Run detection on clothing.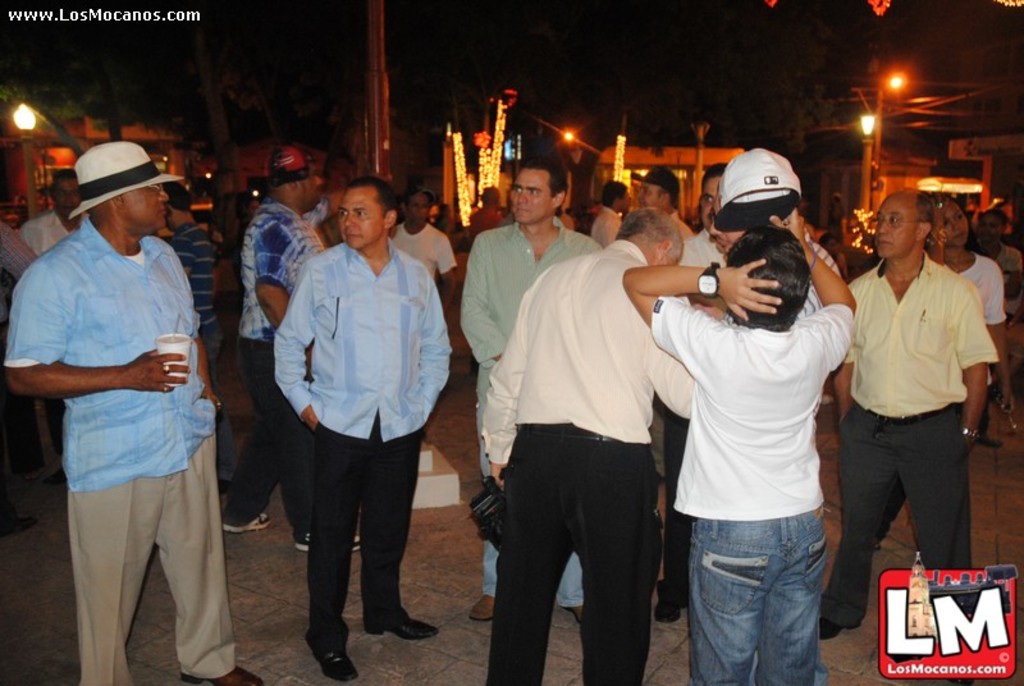
Result: bbox=[599, 211, 623, 255].
